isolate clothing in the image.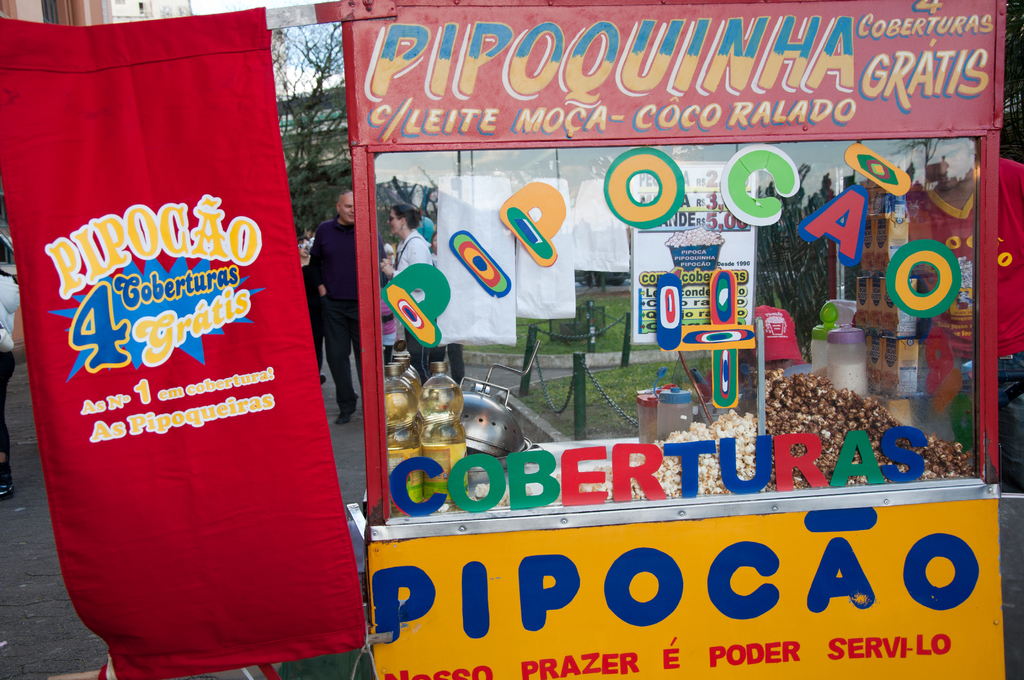
Isolated region: <box>906,153,1023,493</box>.
